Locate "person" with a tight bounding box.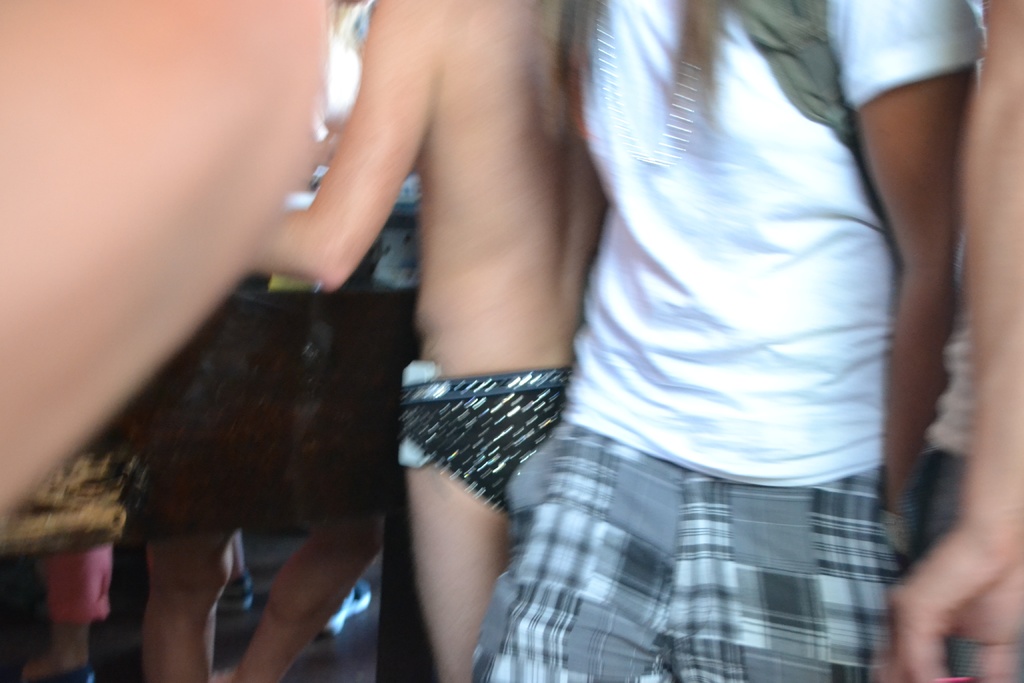
bbox=(470, 0, 984, 682).
